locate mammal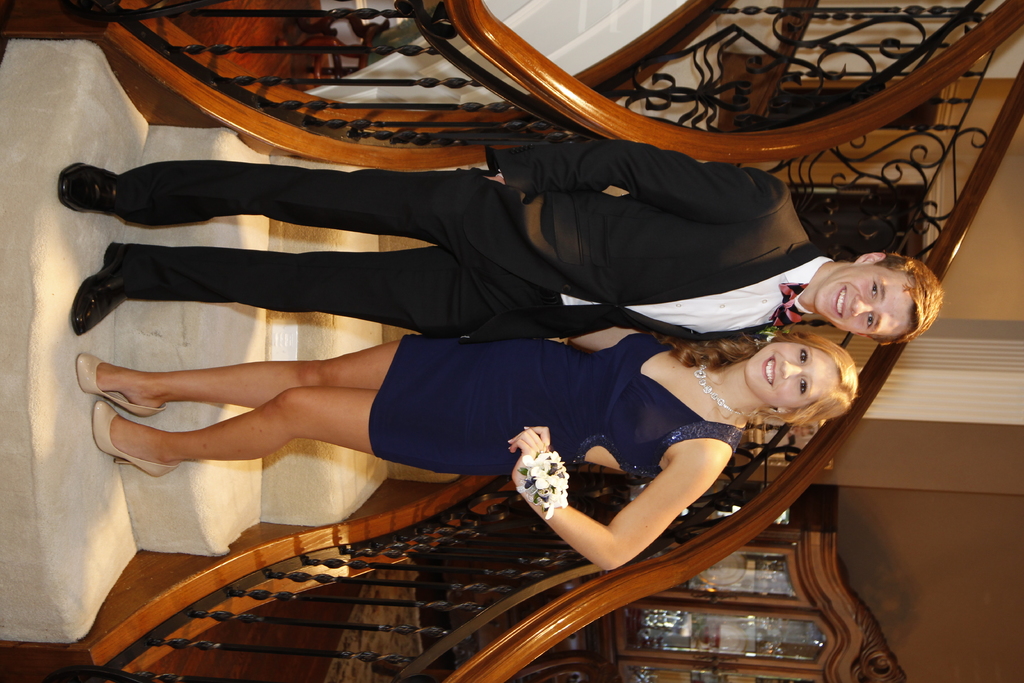
box(60, 128, 889, 621)
